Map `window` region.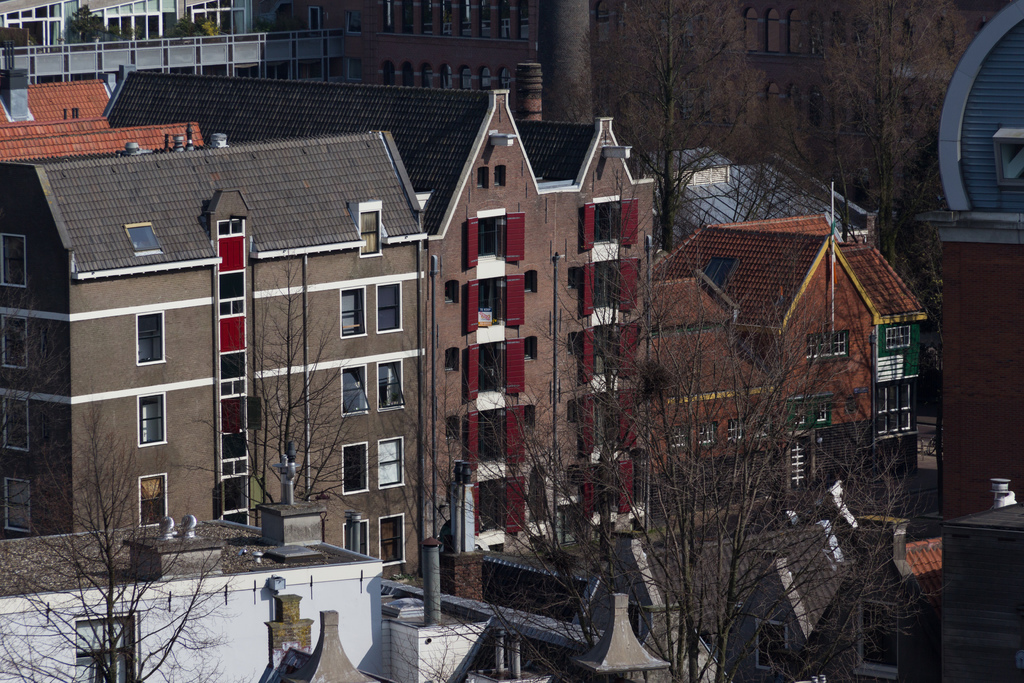
Mapped to Rect(140, 481, 167, 520).
